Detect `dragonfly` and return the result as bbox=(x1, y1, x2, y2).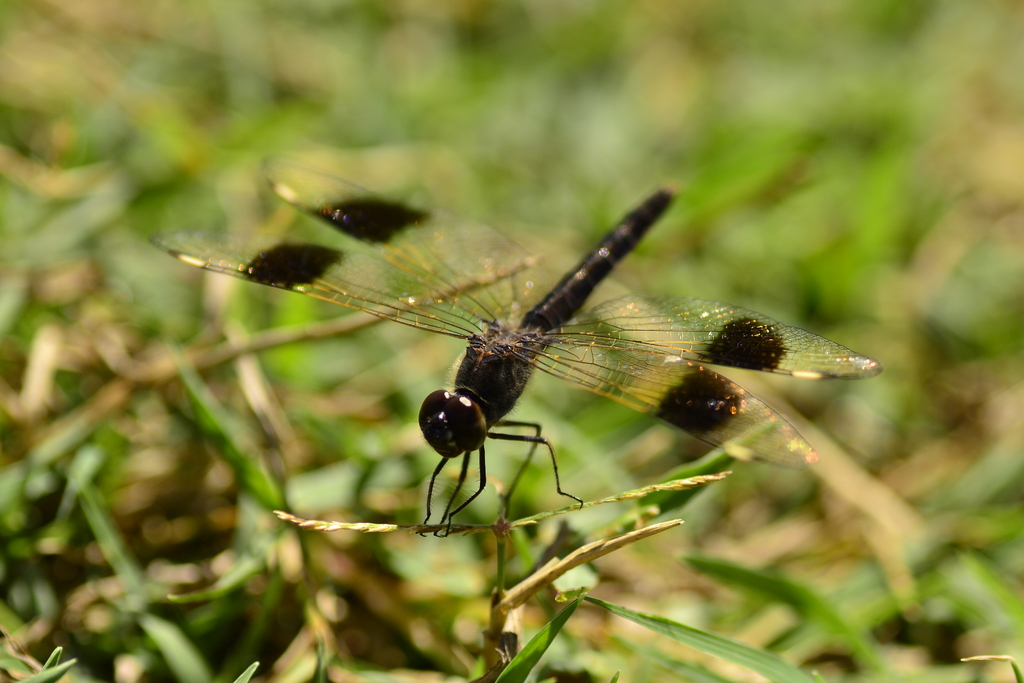
bbox=(150, 154, 887, 539).
